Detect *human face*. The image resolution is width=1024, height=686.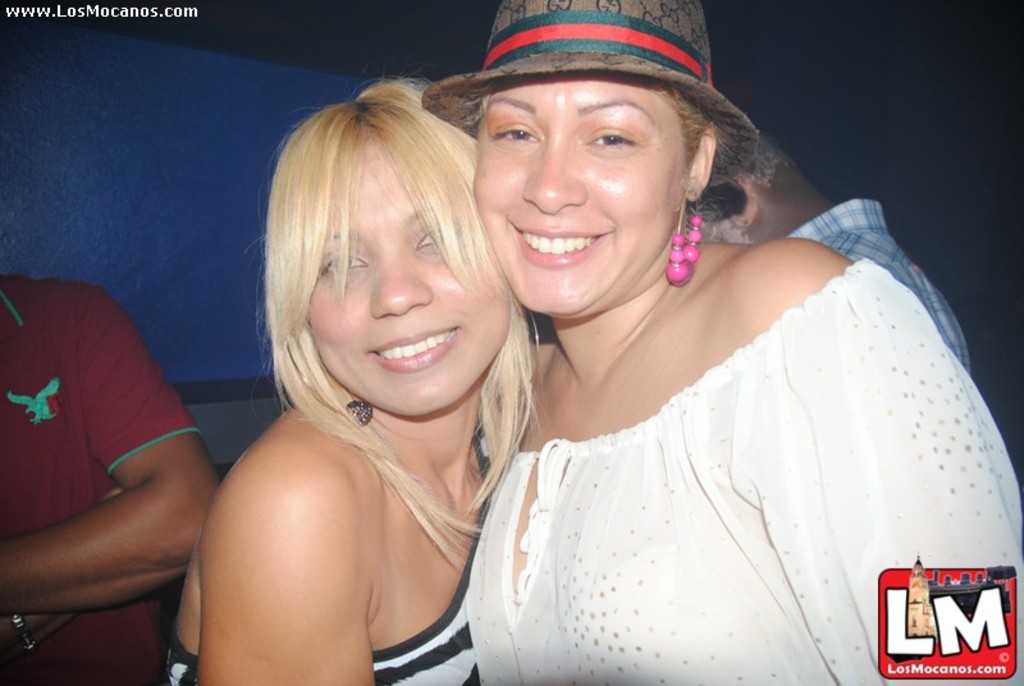
crop(303, 134, 507, 419).
